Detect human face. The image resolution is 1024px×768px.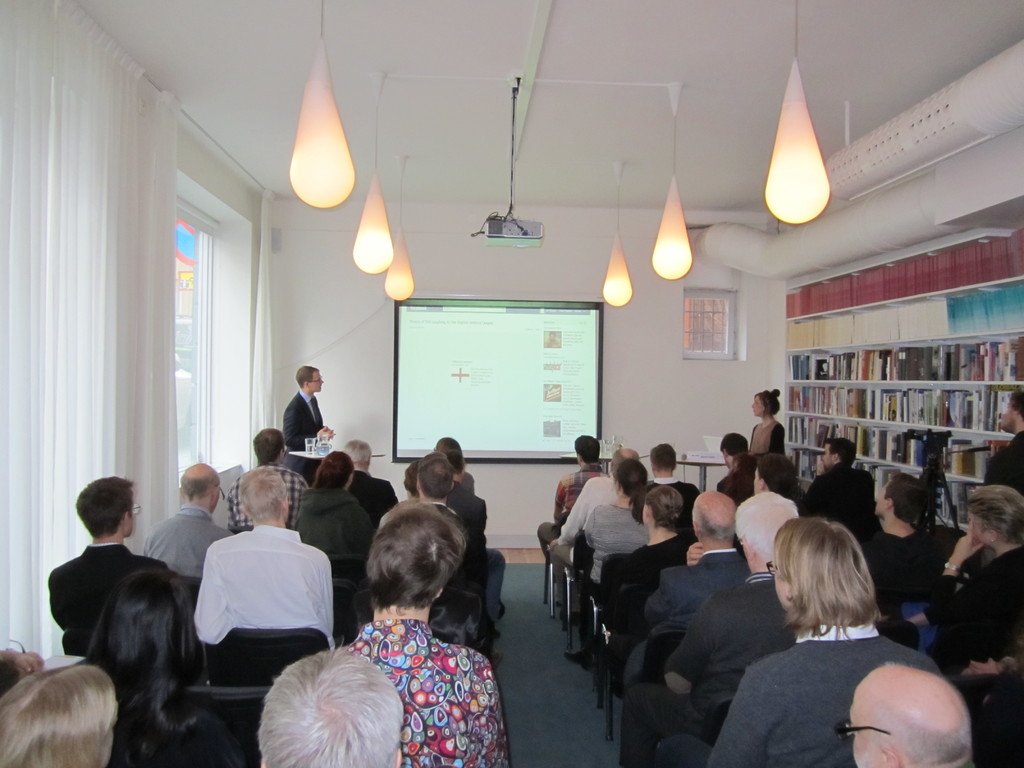
<box>1000,402,1017,431</box>.
